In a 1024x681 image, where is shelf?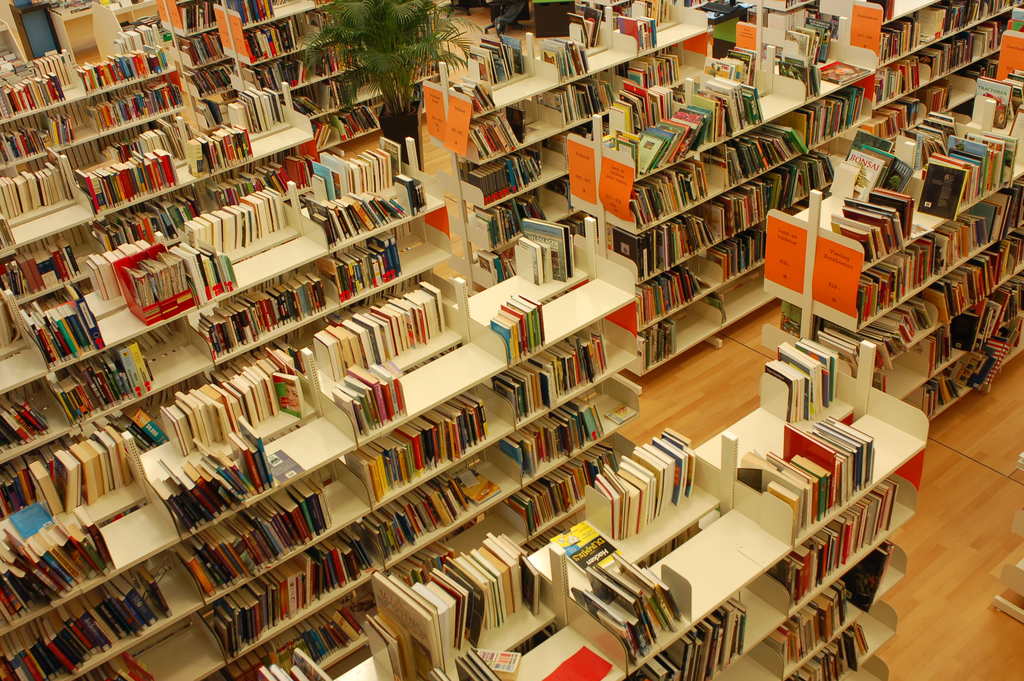
(left=0, top=78, right=323, bottom=339).
